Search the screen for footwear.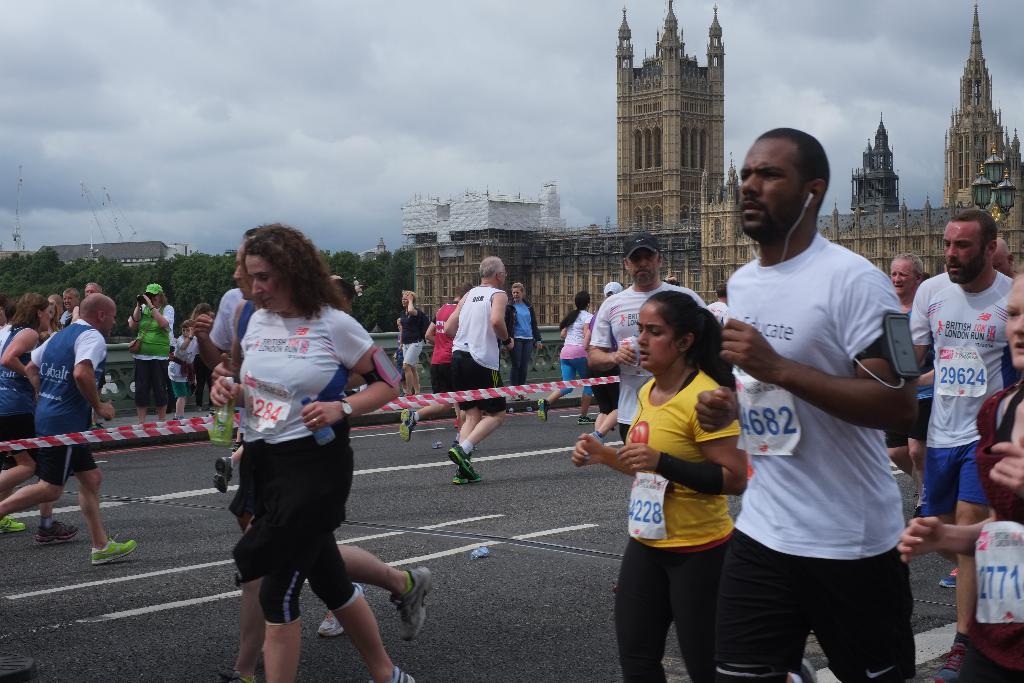
Found at (x1=36, y1=520, x2=77, y2=543).
